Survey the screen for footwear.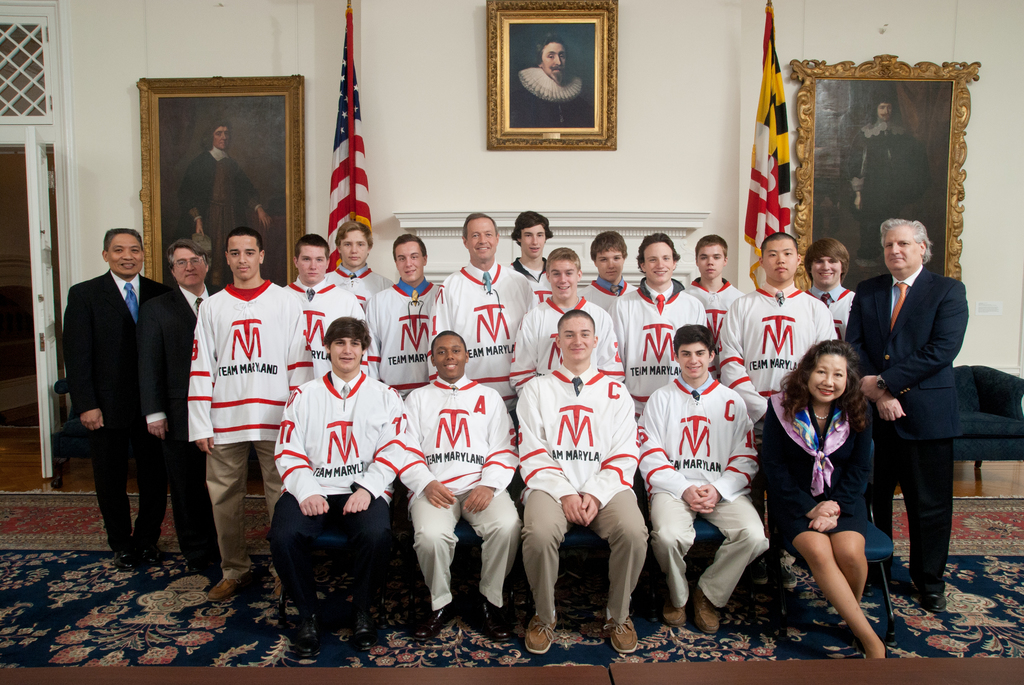
Survey found: left=661, top=593, right=682, bottom=627.
